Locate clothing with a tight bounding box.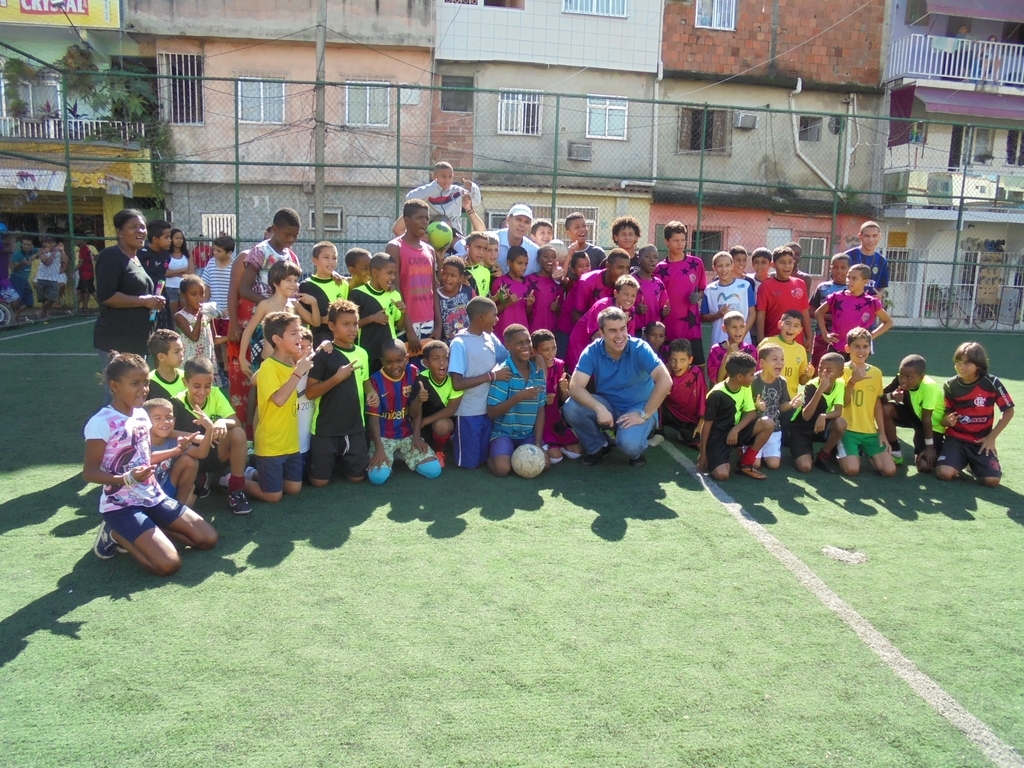
(left=880, top=374, right=948, bottom=453).
